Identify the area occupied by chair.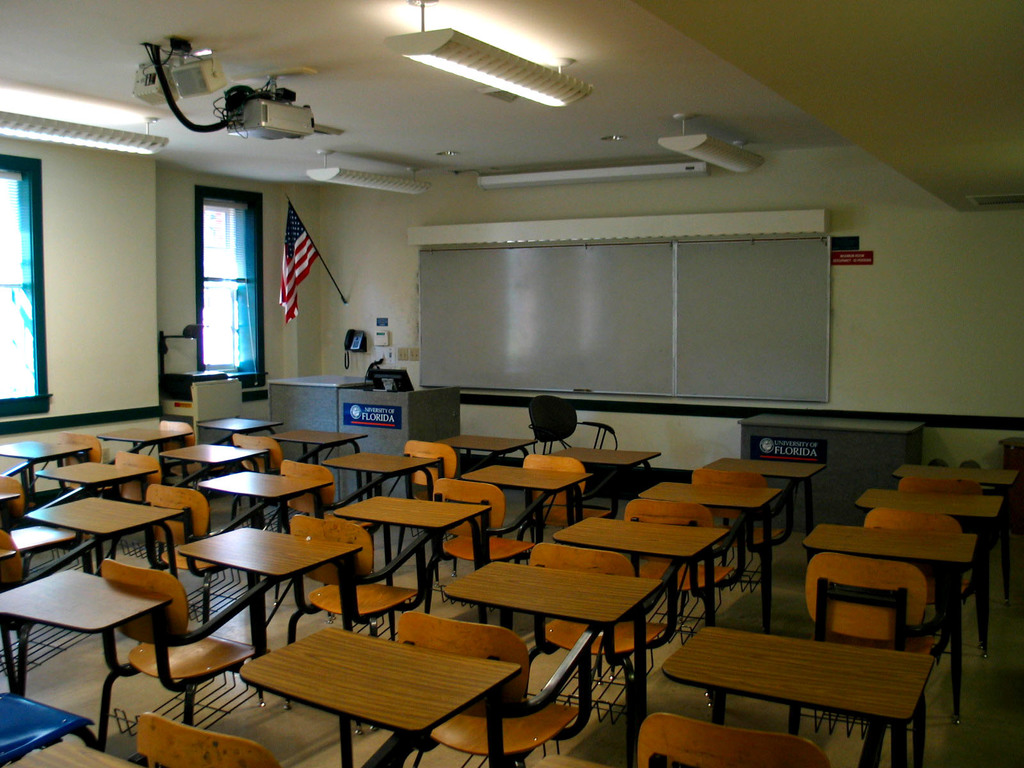
Area: [x1=806, y1=552, x2=938, y2=654].
